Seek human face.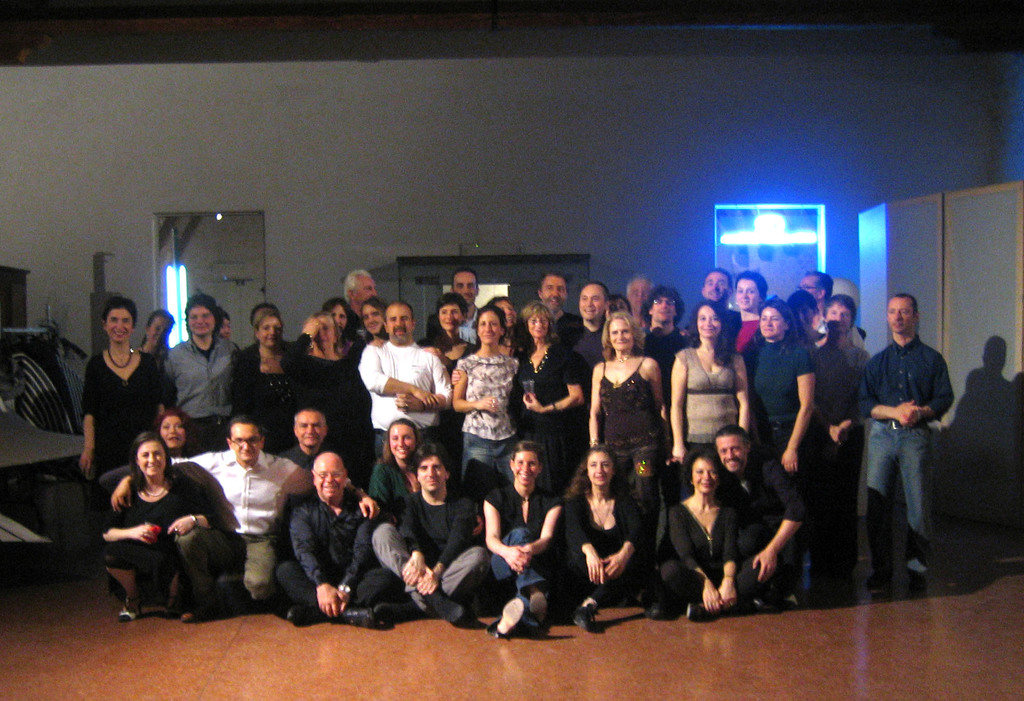
bbox(452, 271, 479, 302).
